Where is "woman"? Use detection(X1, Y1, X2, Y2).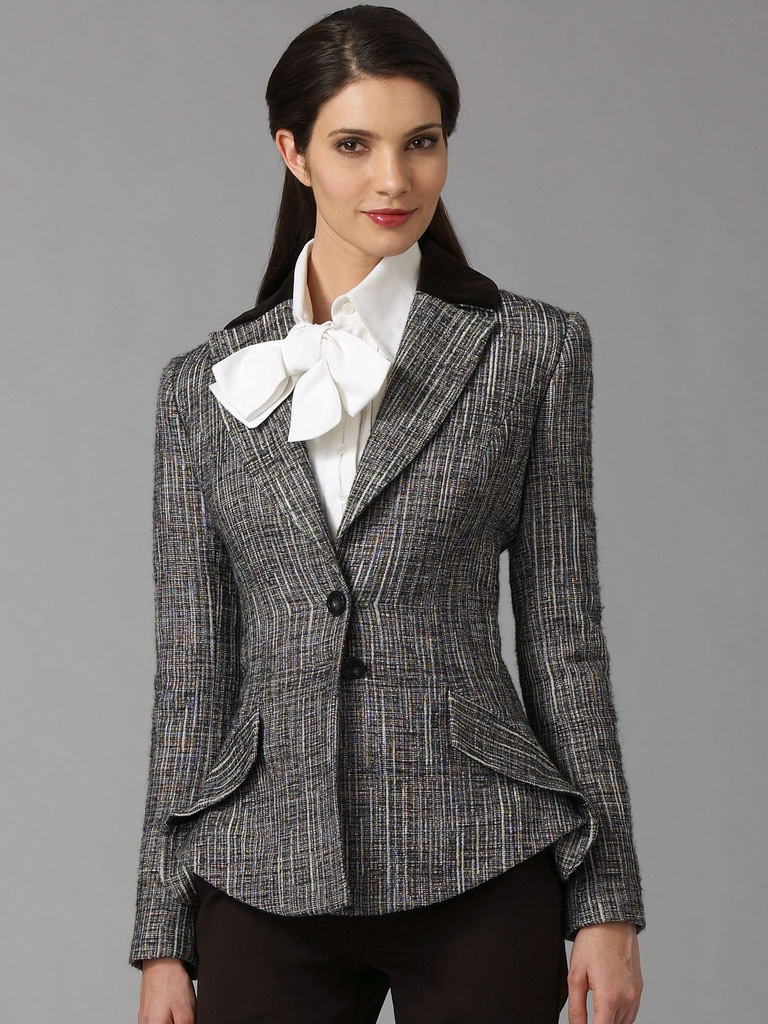
detection(104, 34, 650, 1023).
